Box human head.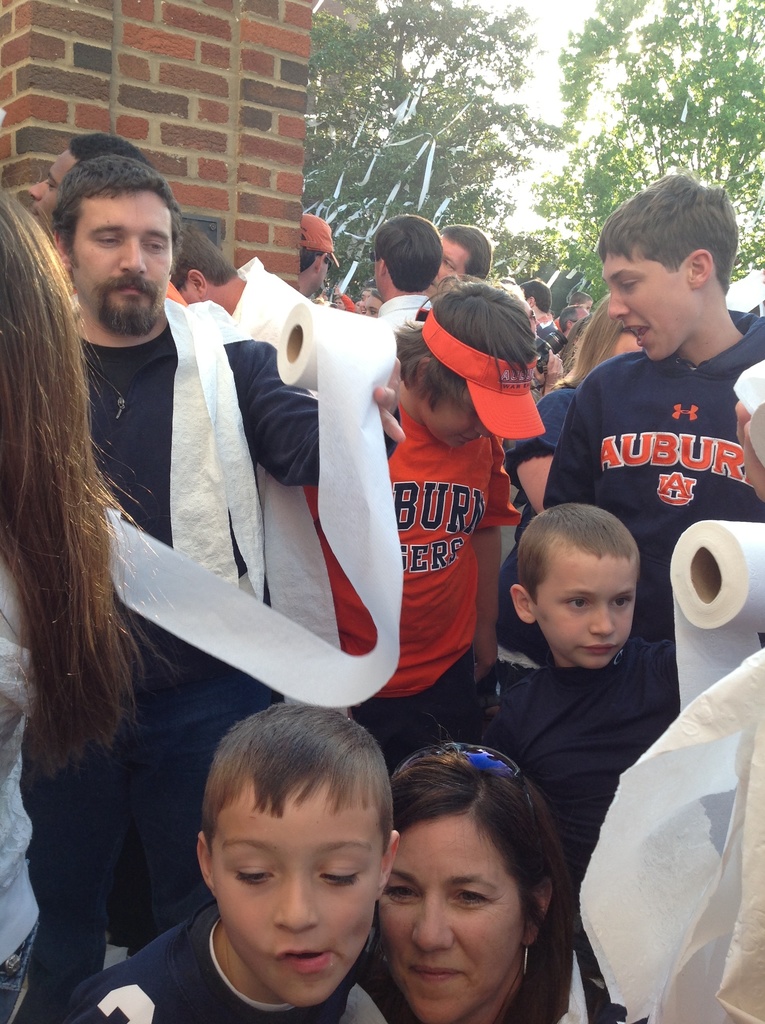
bbox=(391, 279, 543, 454).
